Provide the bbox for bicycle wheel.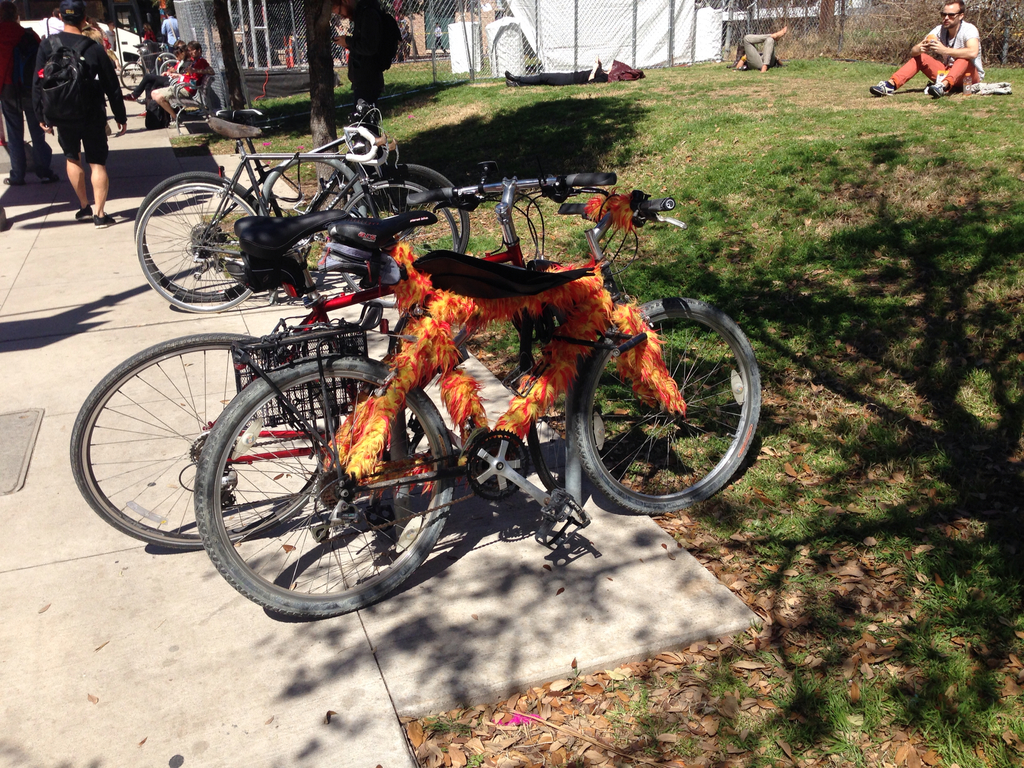
[x1=193, y1=355, x2=455, y2=620].
